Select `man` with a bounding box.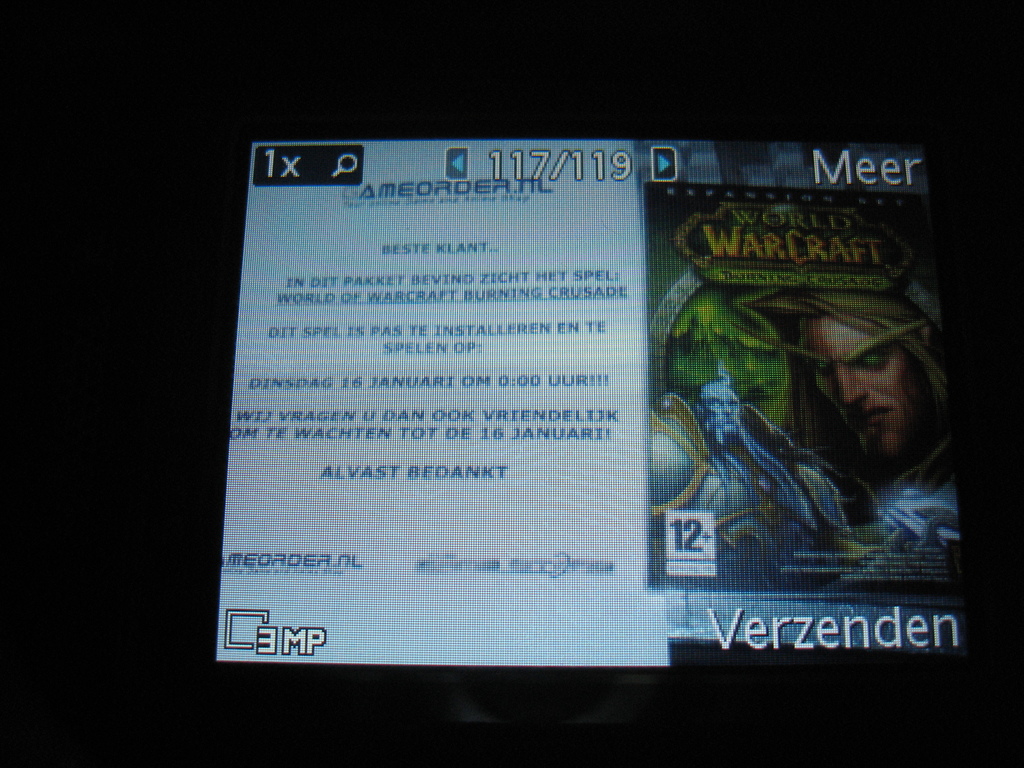
(x1=774, y1=259, x2=975, y2=534).
